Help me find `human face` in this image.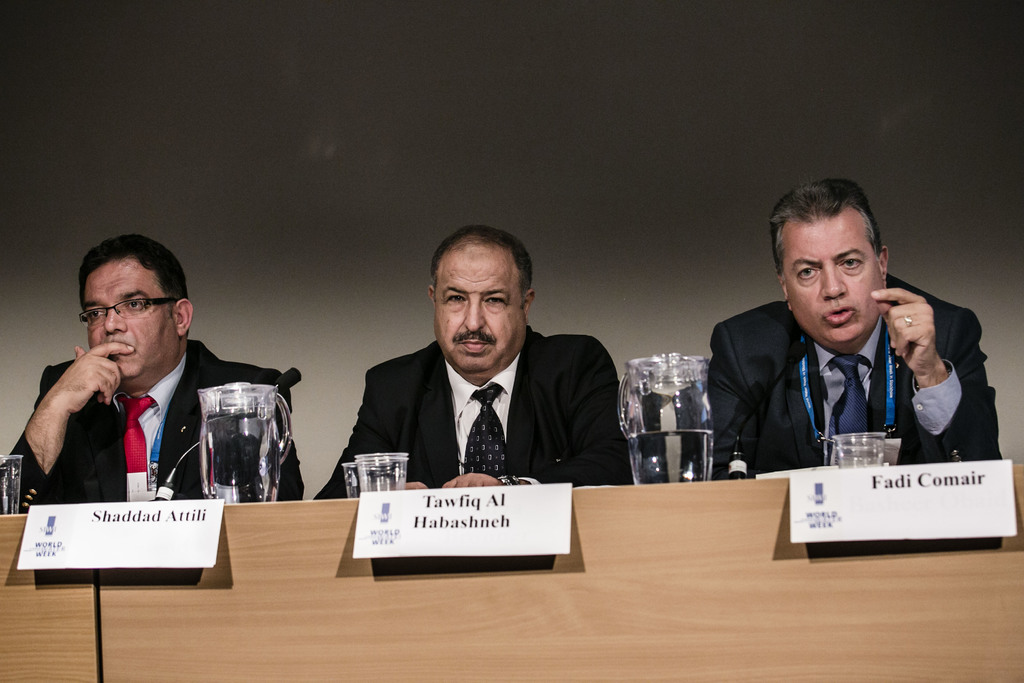
Found it: 85, 256, 177, 379.
